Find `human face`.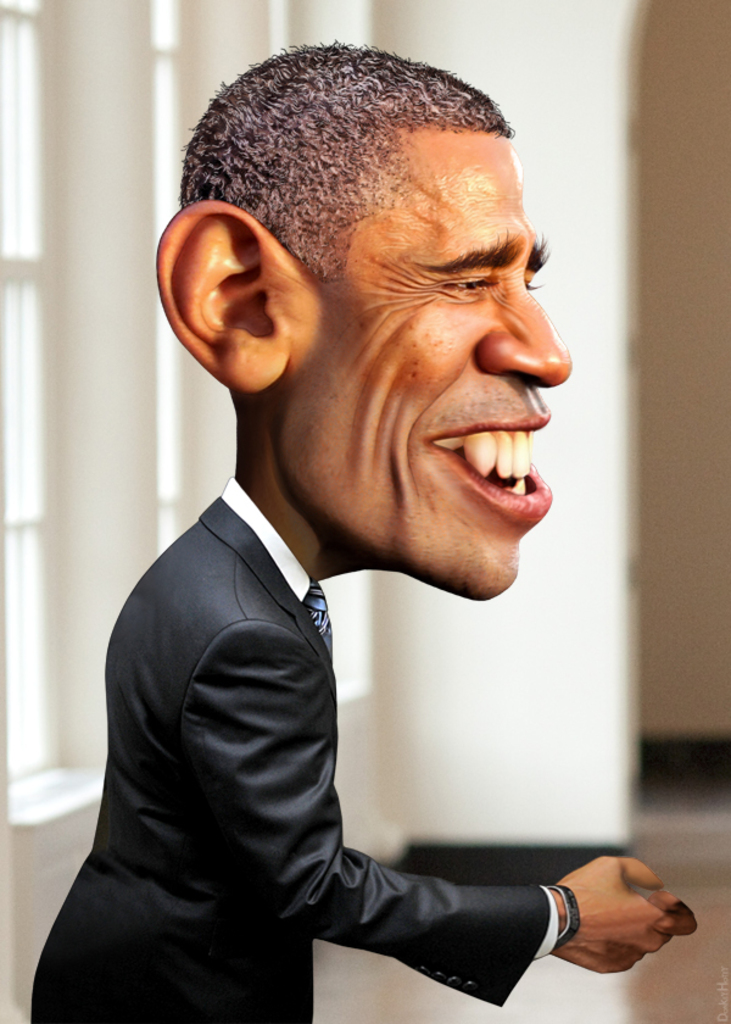
278 144 569 600.
